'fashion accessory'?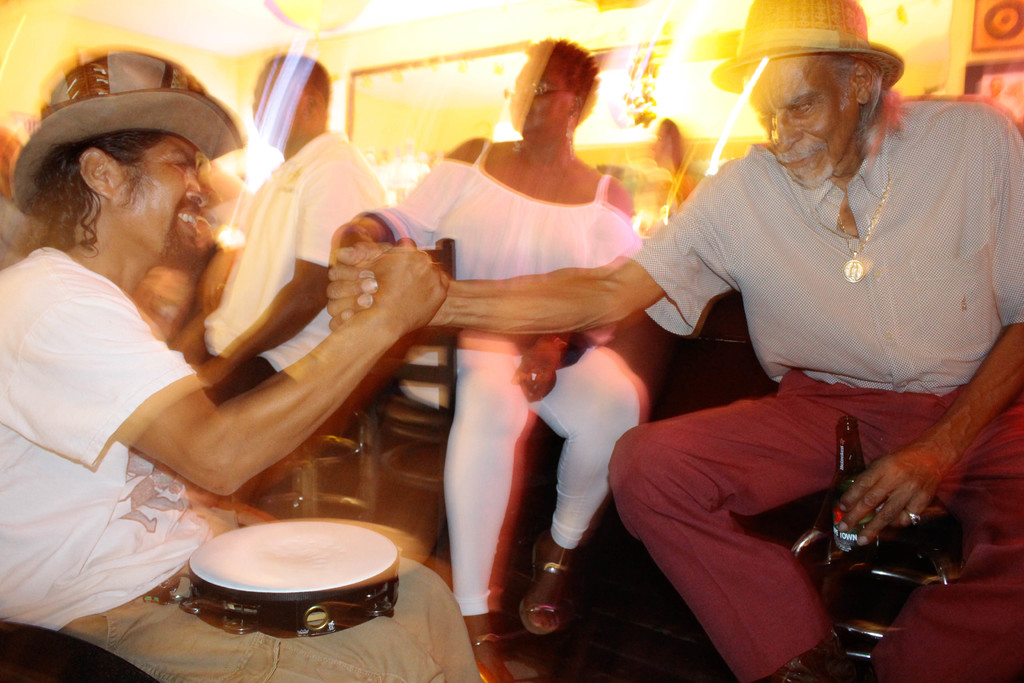
rect(520, 535, 576, 638)
